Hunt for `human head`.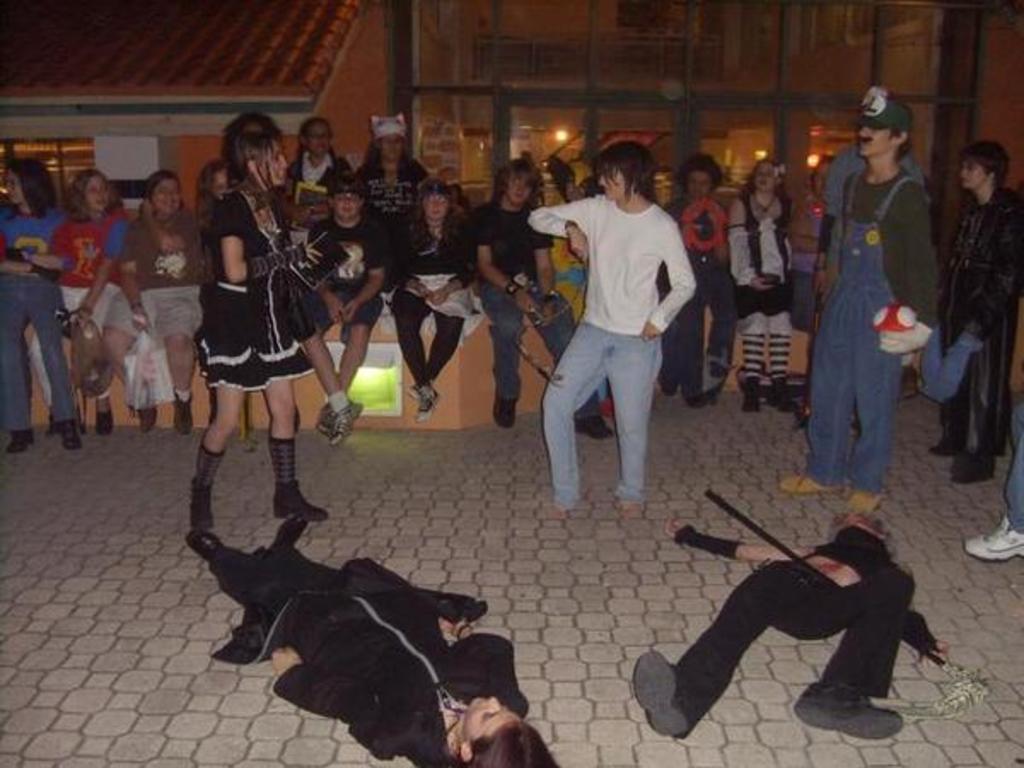
Hunted down at 679/157/724/200.
